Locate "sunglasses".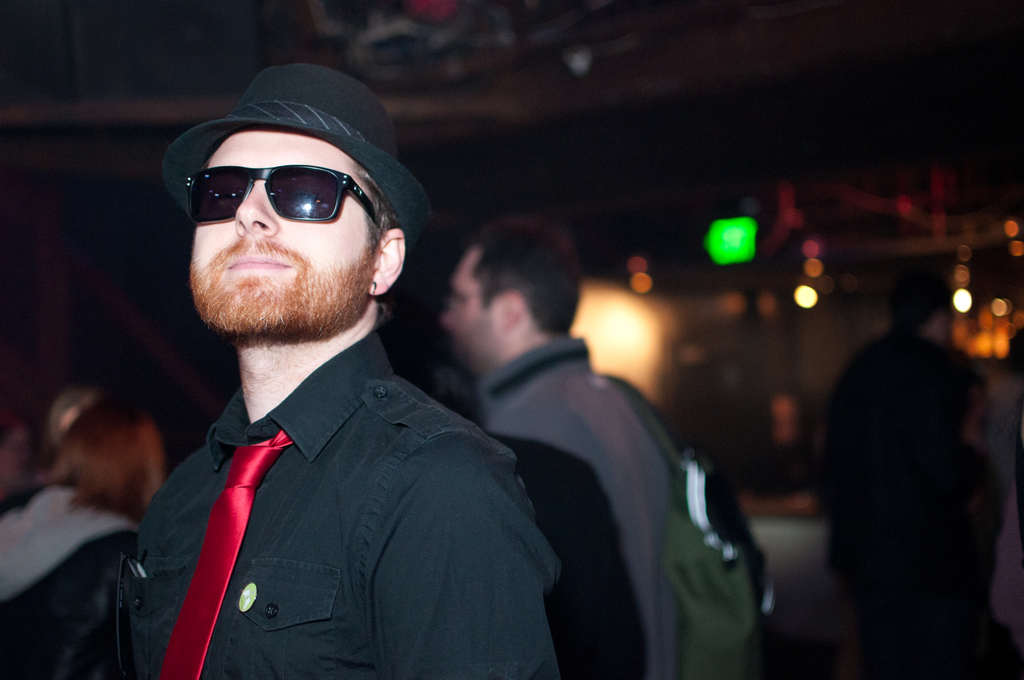
Bounding box: bbox=[189, 161, 383, 233].
